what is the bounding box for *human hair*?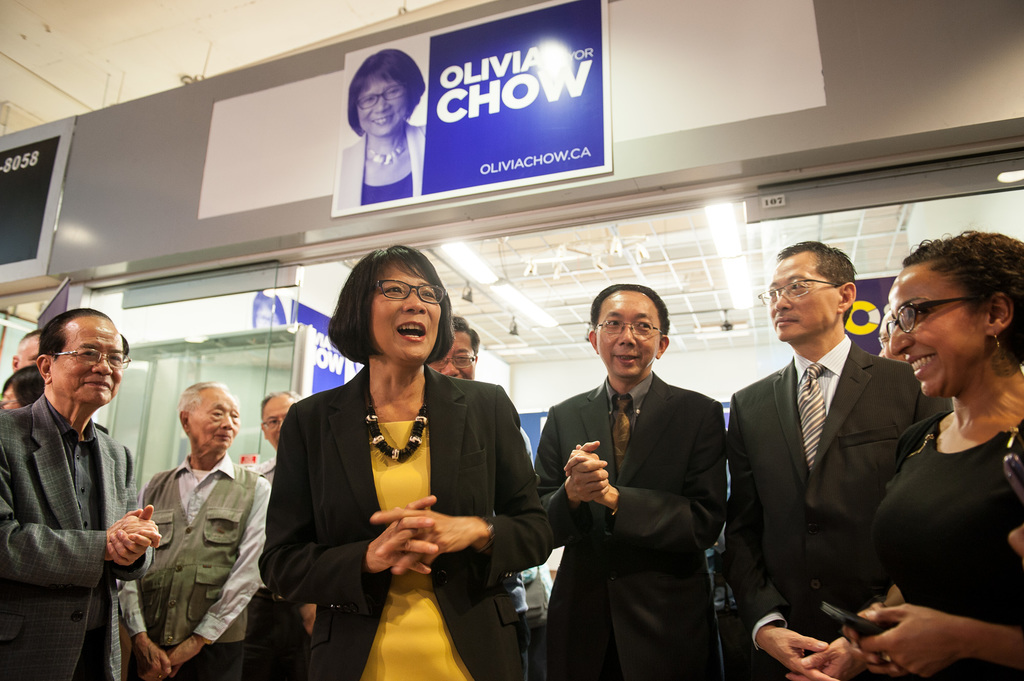
bbox=(182, 380, 220, 412).
